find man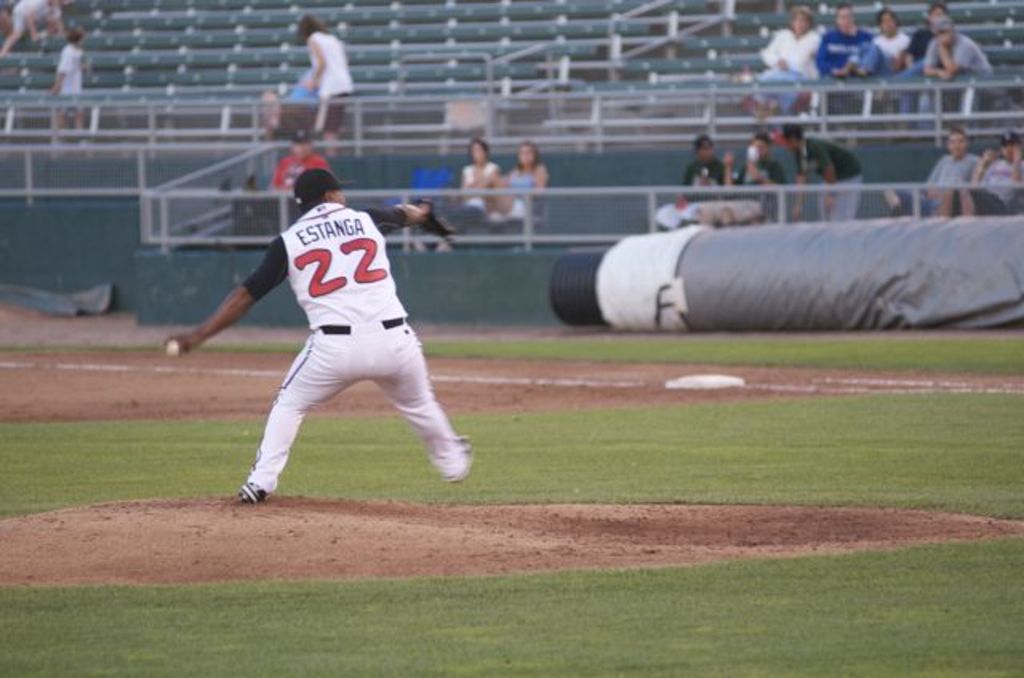
914,0,954,69
